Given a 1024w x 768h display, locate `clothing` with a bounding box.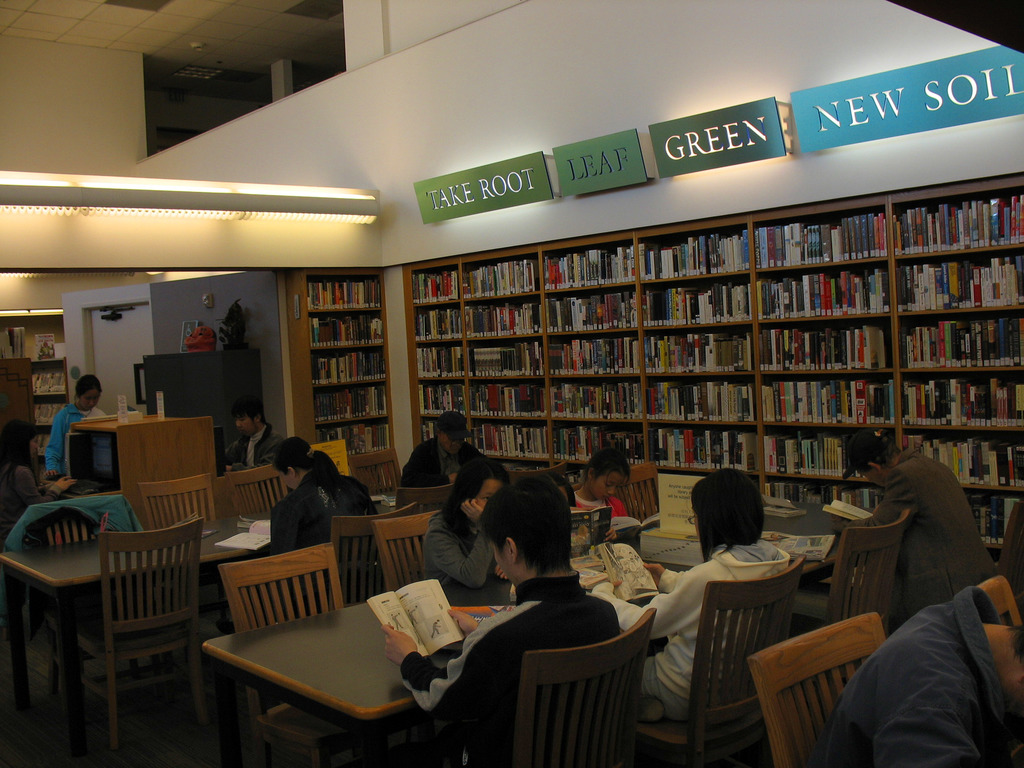
Located: [left=221, top=416, right=278, bottom=474].
